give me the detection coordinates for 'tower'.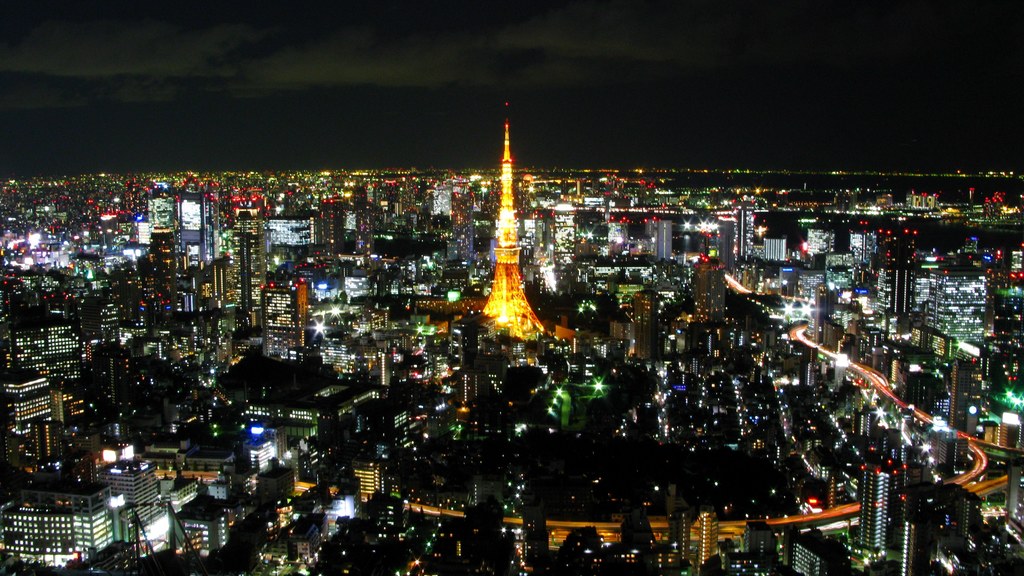
<region>715, 202, 756, 265</region>.
